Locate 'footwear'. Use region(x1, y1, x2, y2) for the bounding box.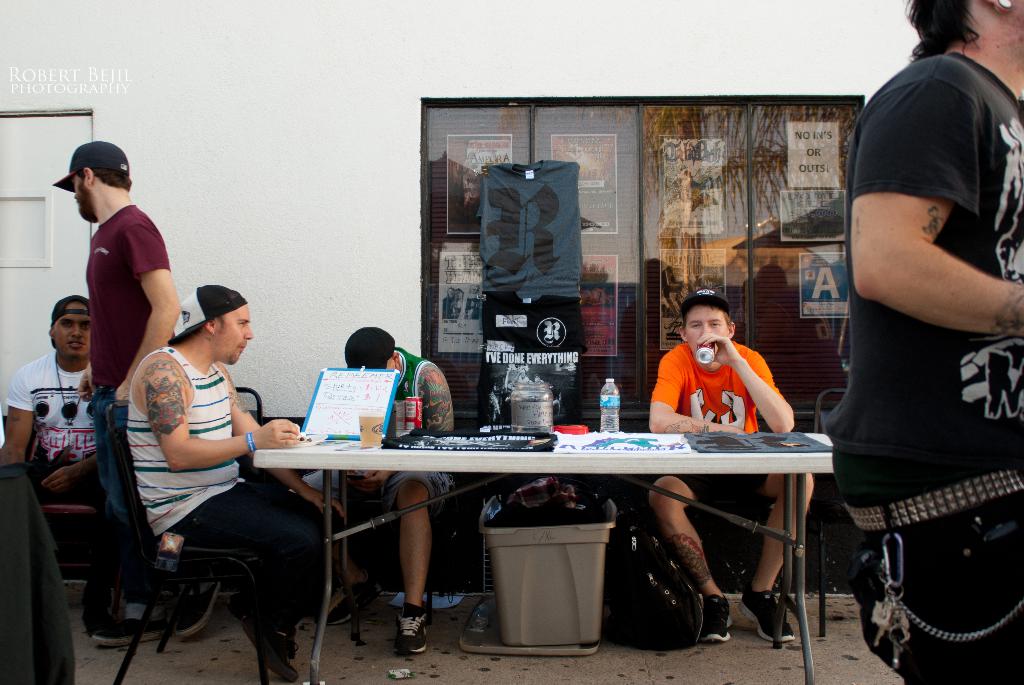
region(734, 589, 797, 645).
